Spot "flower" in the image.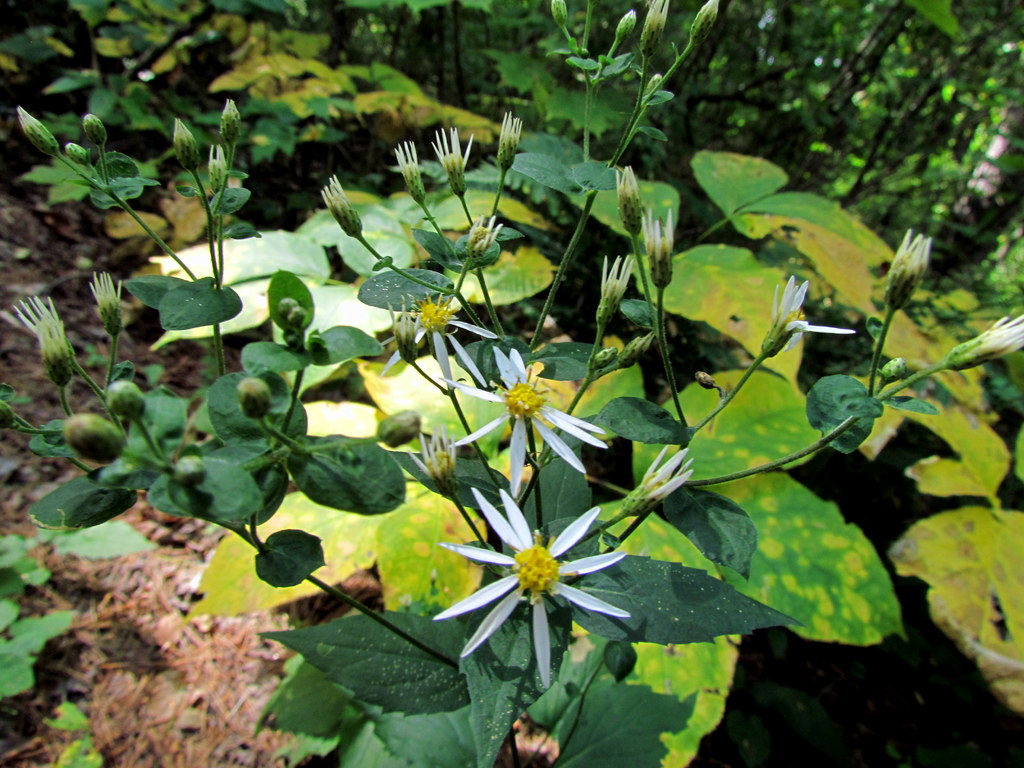
"flower" found at [x1=879, y1=228, x2=937, y2=270].
